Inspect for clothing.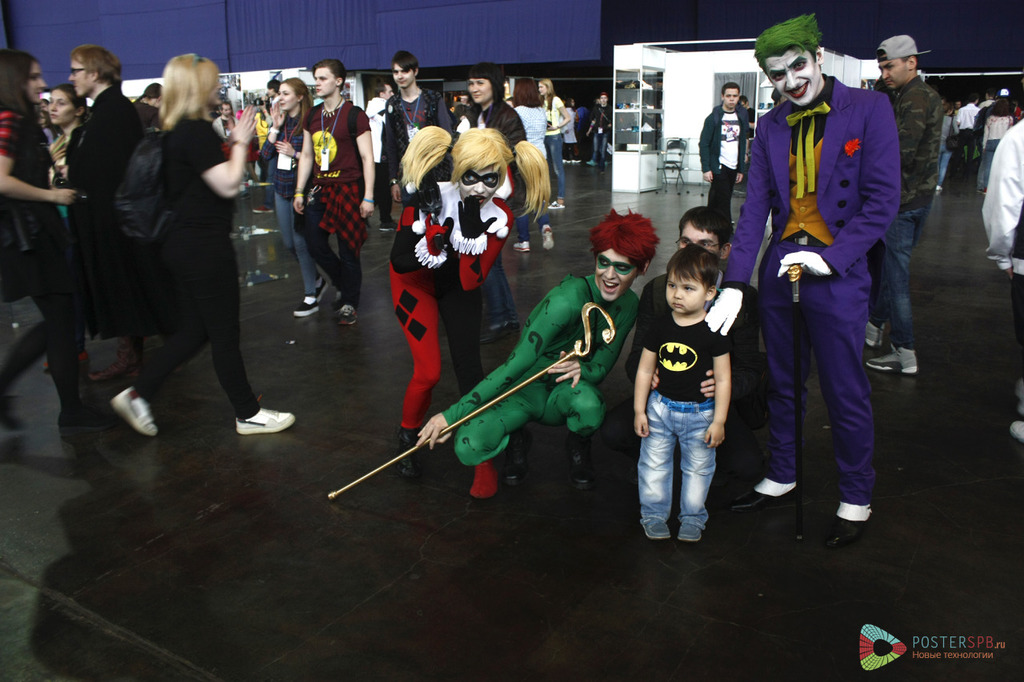
Inspection: <bbox>638, 284, 746, 542</bbox>.
